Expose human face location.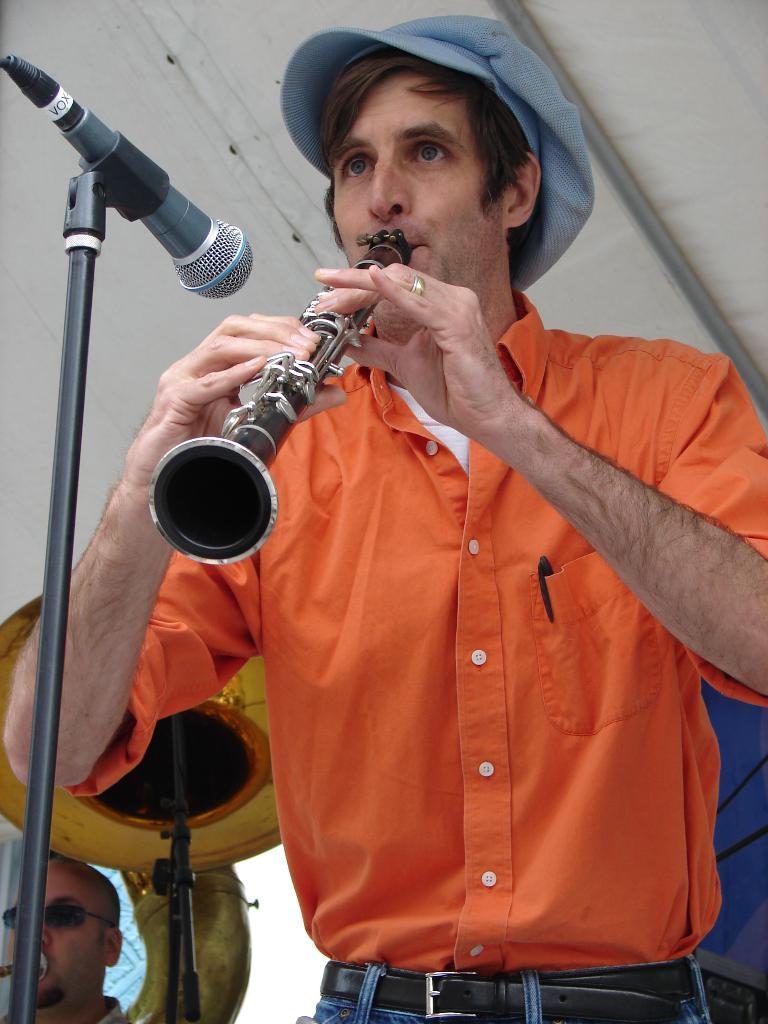
Exposed at (x1=3, y1=860, x2=101, y2=1011).
